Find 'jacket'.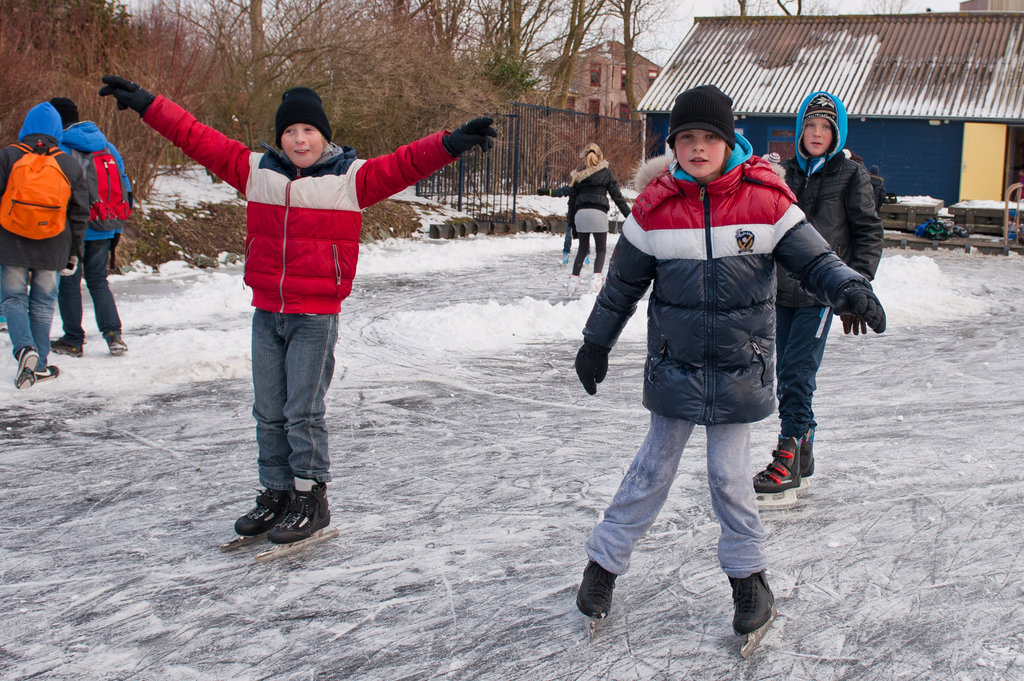
136 92 461 319.
